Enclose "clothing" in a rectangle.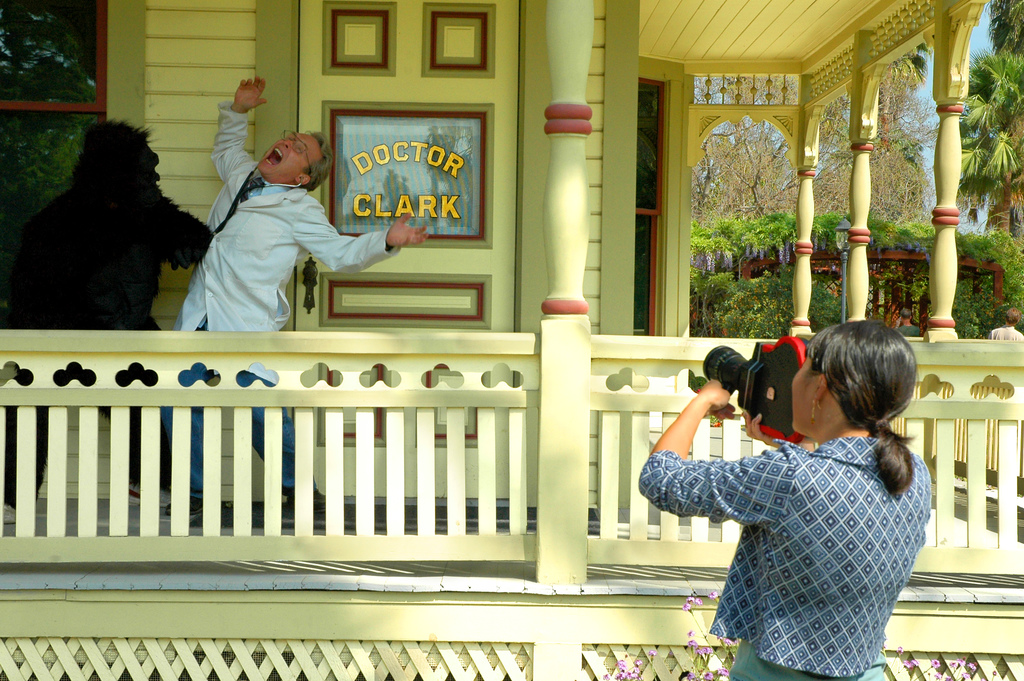
rect(141, 339, 310, 506).
